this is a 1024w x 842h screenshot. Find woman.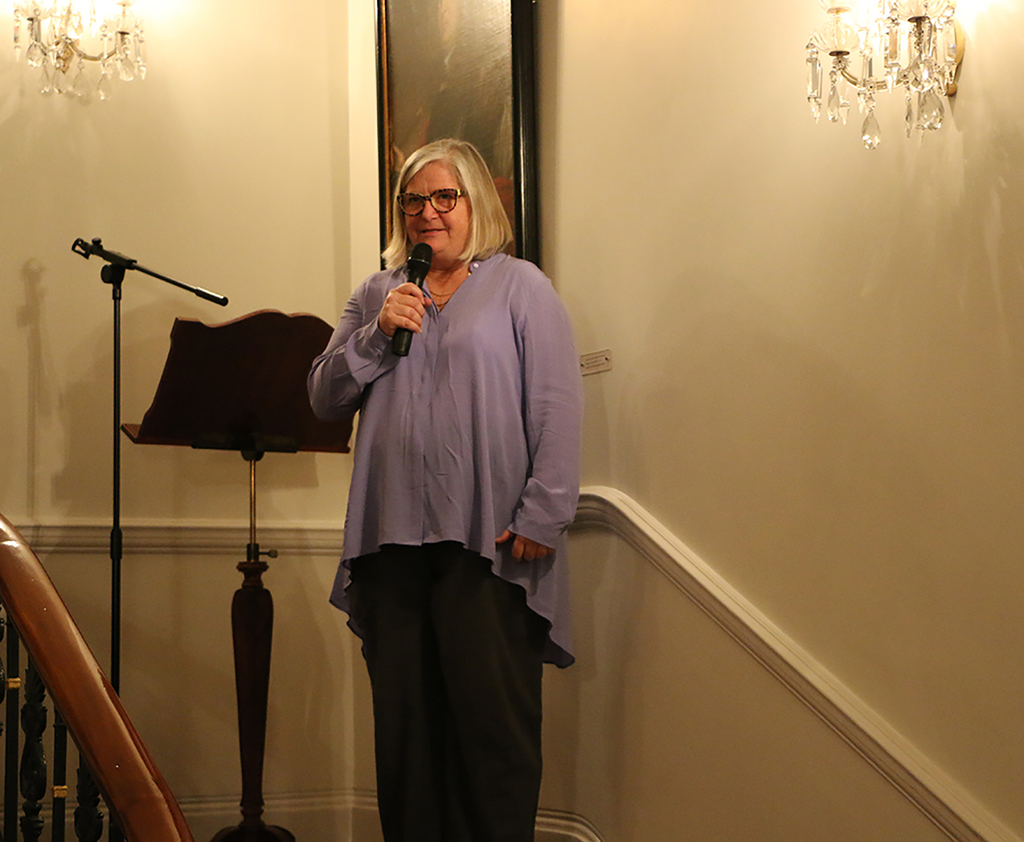
Bounding box: x1=328 y1=129 x2=568 y2=838.
